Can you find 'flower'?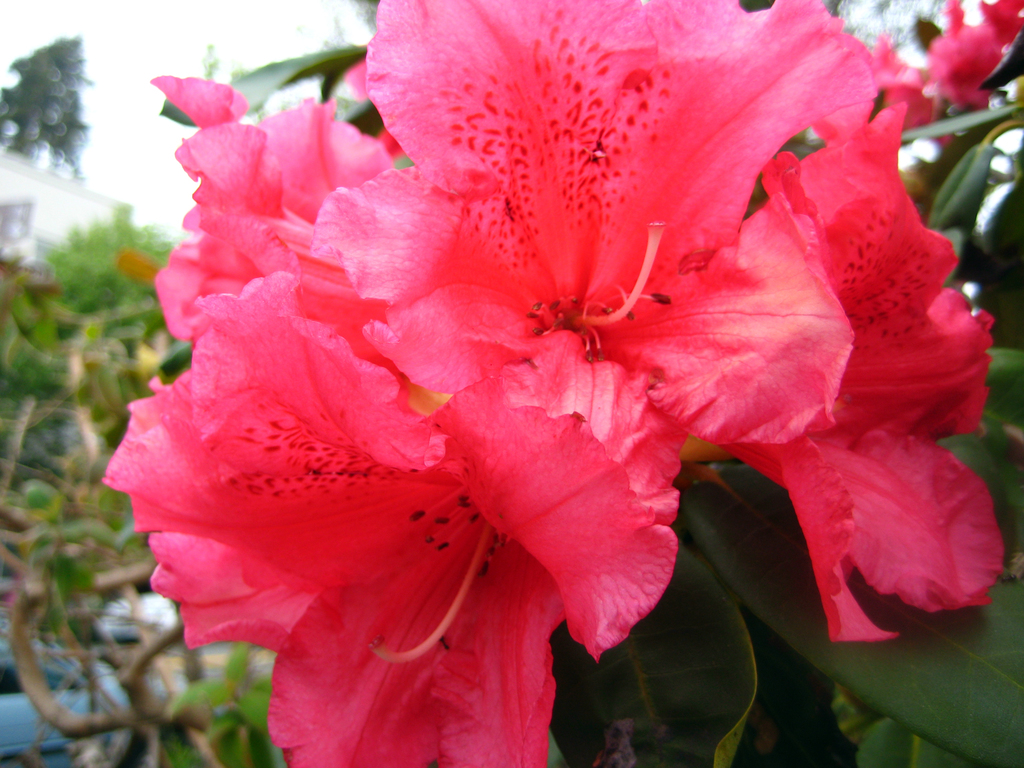
Yes, bounding box: left=113, top=15, right=928, bottom=722.
